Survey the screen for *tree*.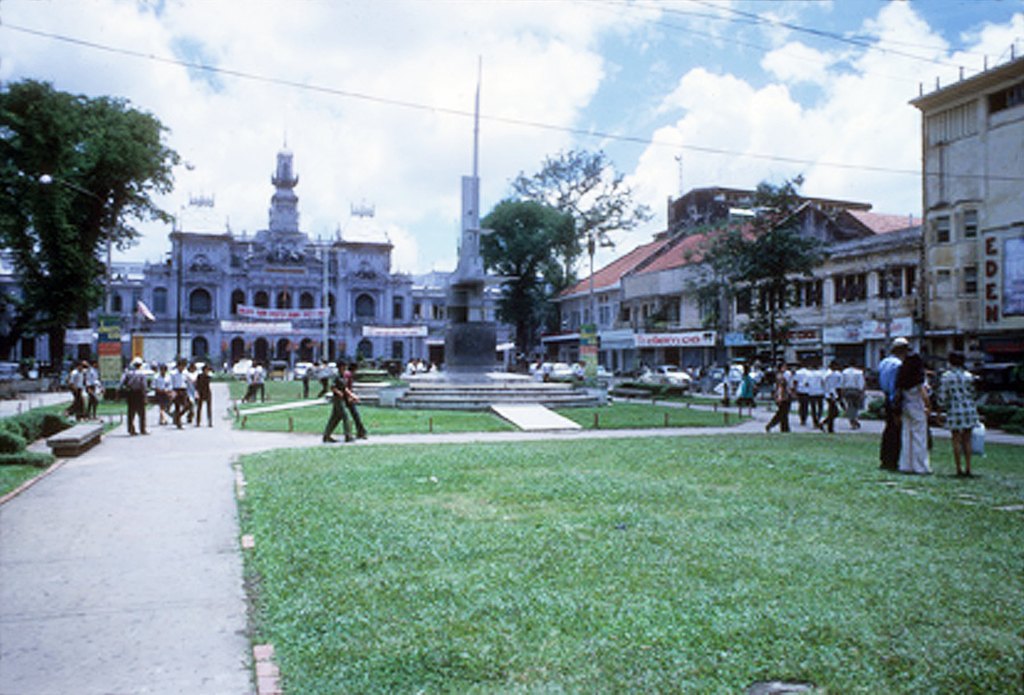
Survey found: bbox(483, 264, 562, 365).
